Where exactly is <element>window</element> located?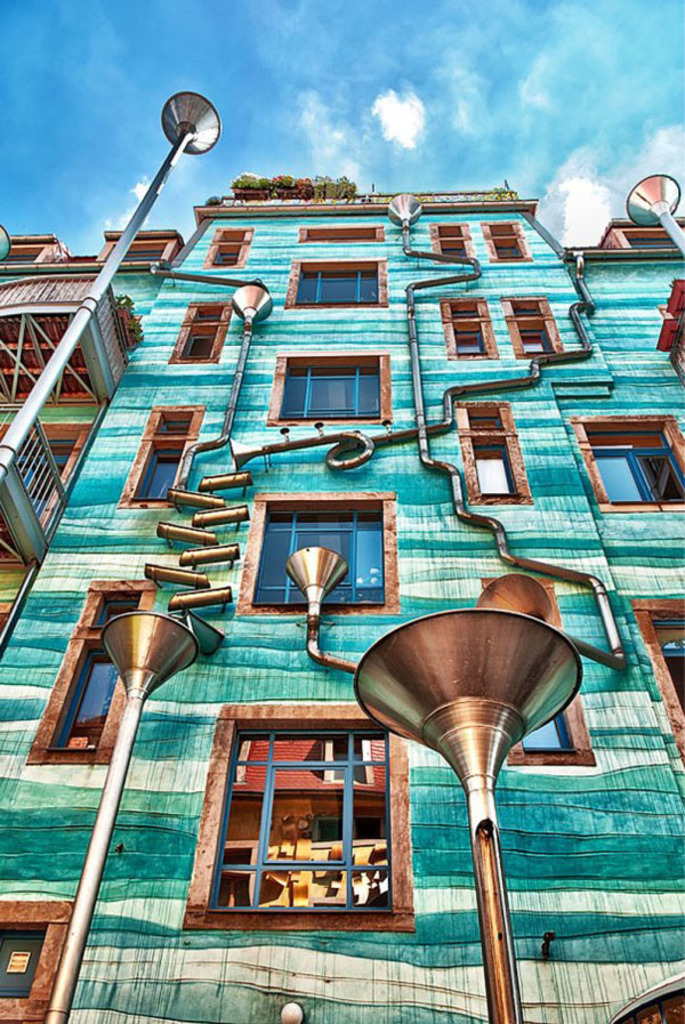
Its bounding box is (572, 416, 684, 517).
